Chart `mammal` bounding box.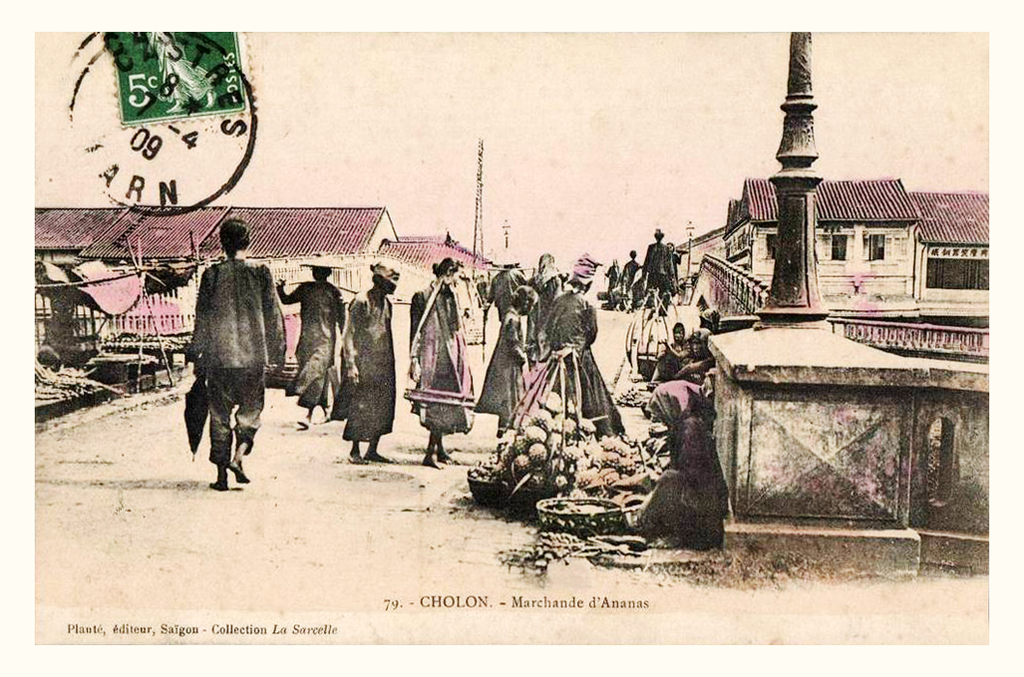
Charted: 621/249/641/307.
